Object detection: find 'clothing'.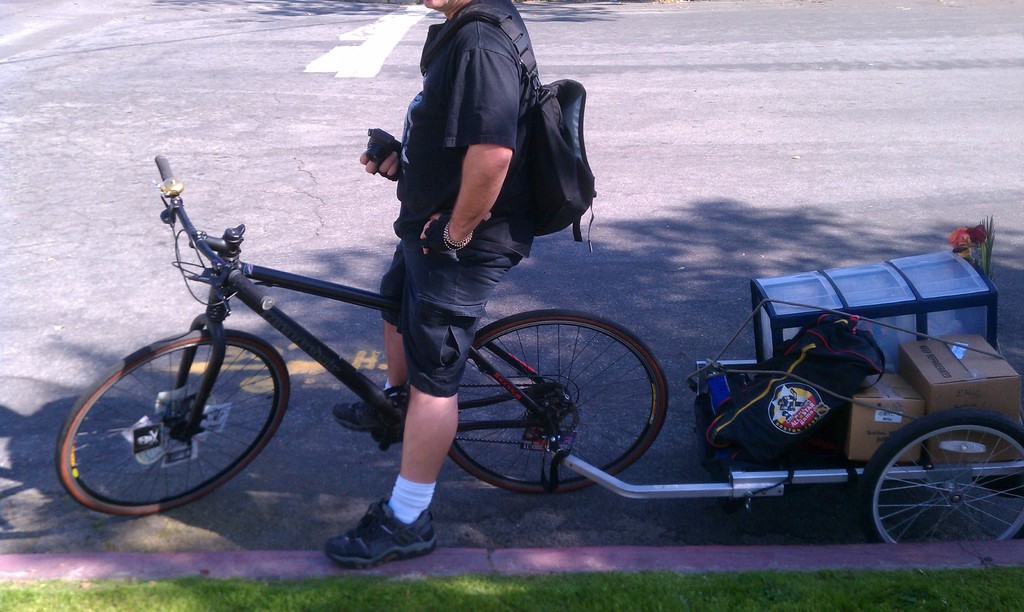
{"x1": 368, "y1": 0, "x2": 548, "y2": 401}.
